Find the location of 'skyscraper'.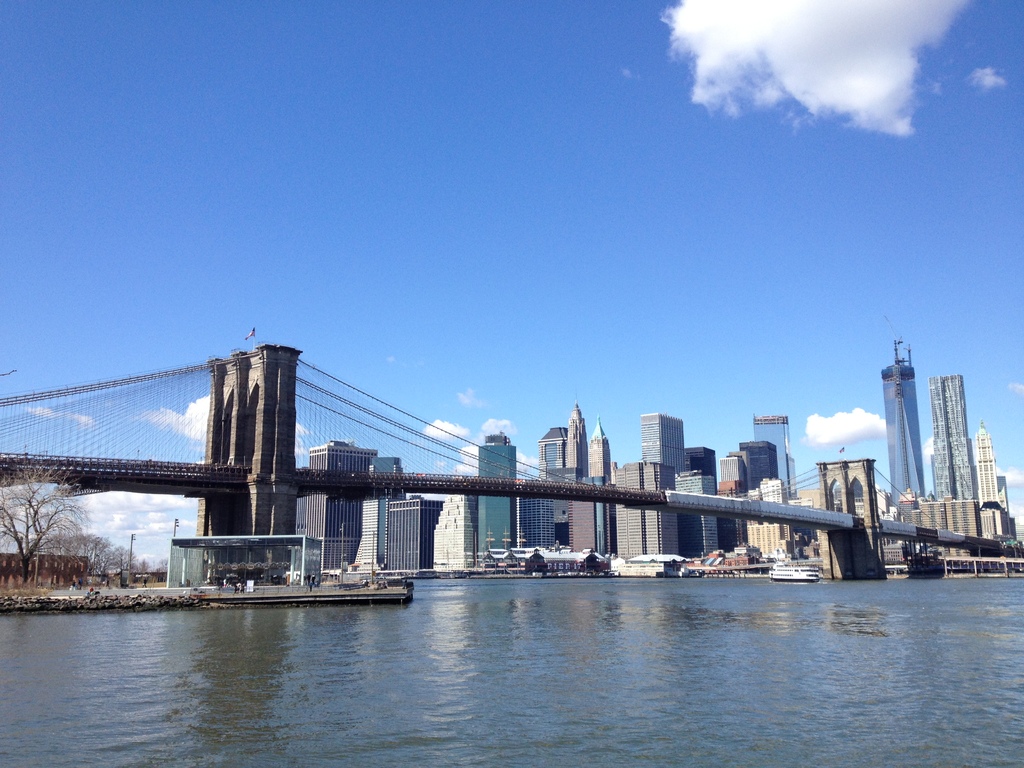
Location: 741:439:781:493.
